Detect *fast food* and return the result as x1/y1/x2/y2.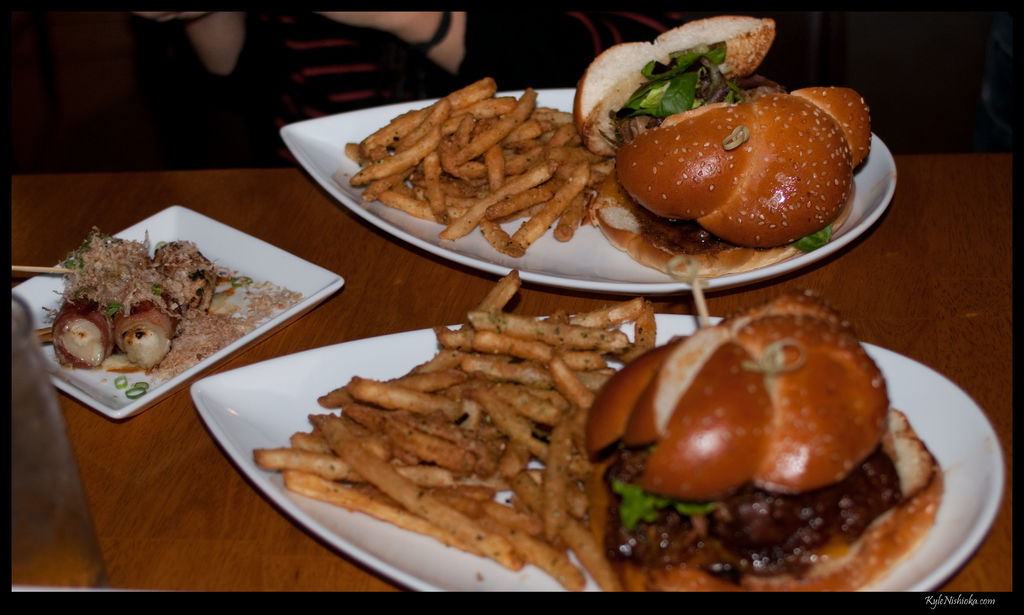
550/120/584/158.
